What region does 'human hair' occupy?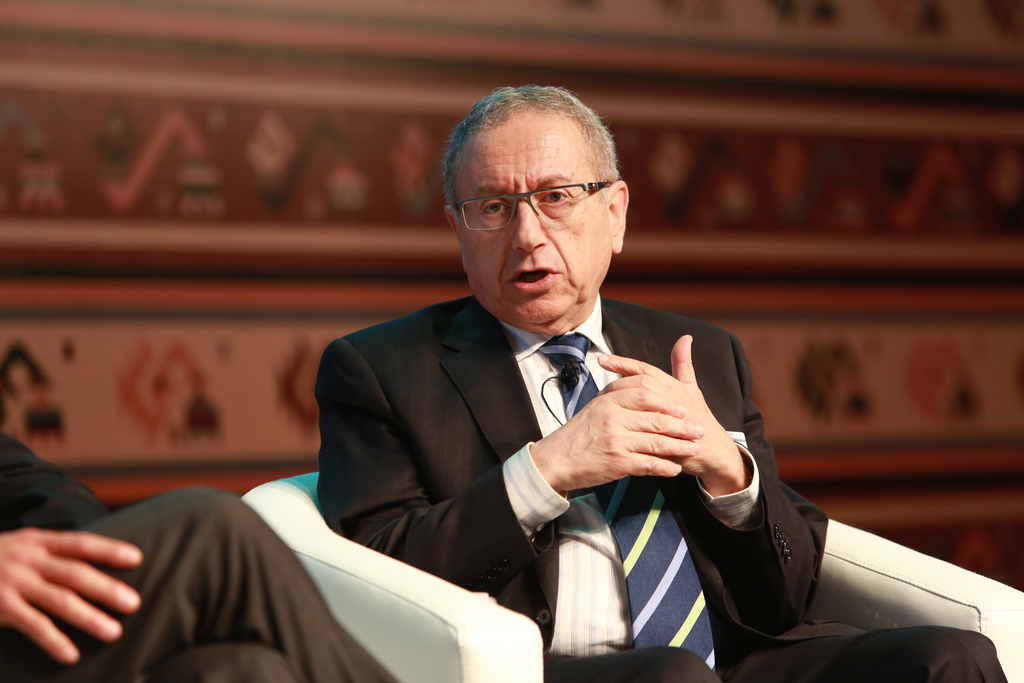
BBox(453, 82, 627, 223).
